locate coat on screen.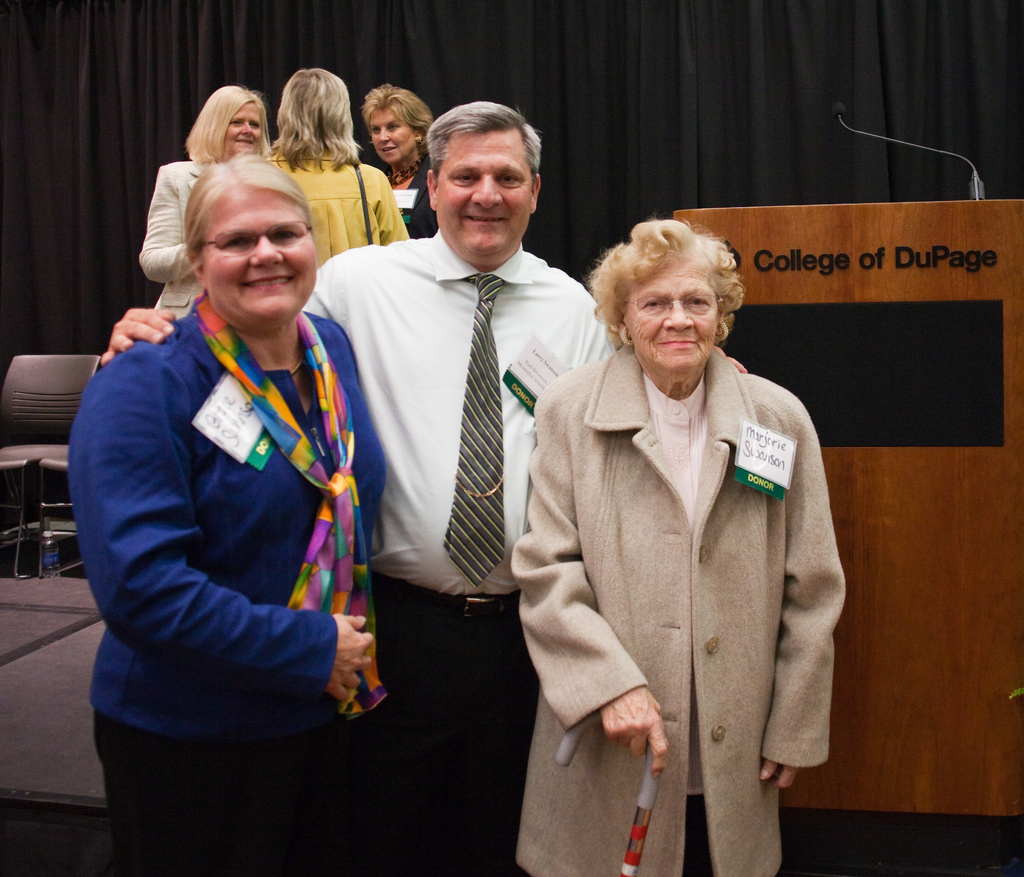
On screen at 511 345 850 875.
